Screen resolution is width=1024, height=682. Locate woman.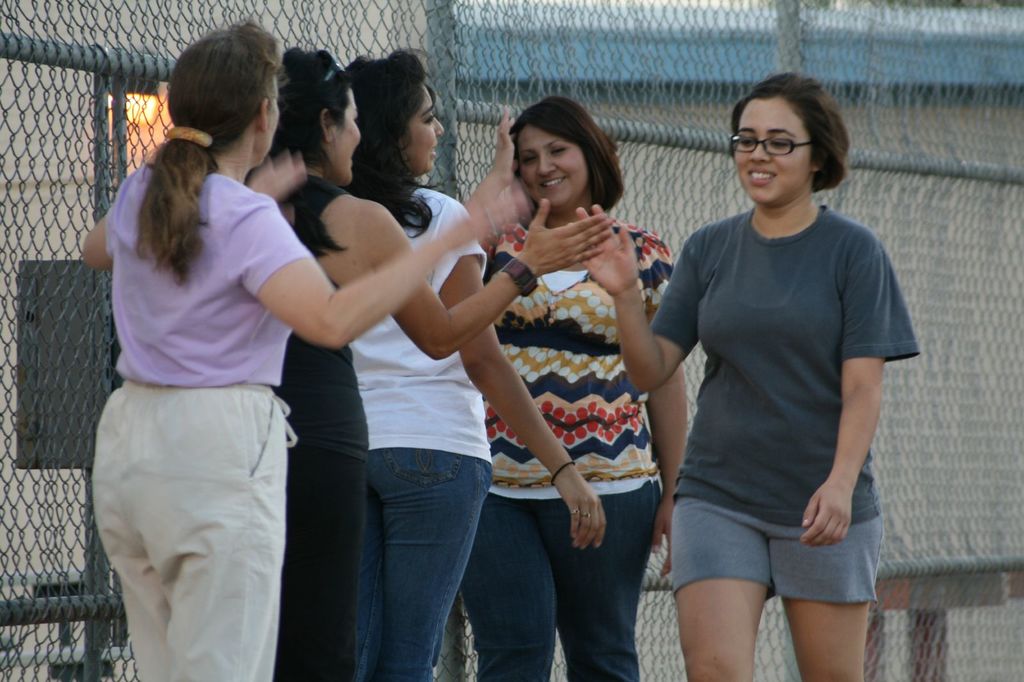
Rect(340, 48, 609, 681).
